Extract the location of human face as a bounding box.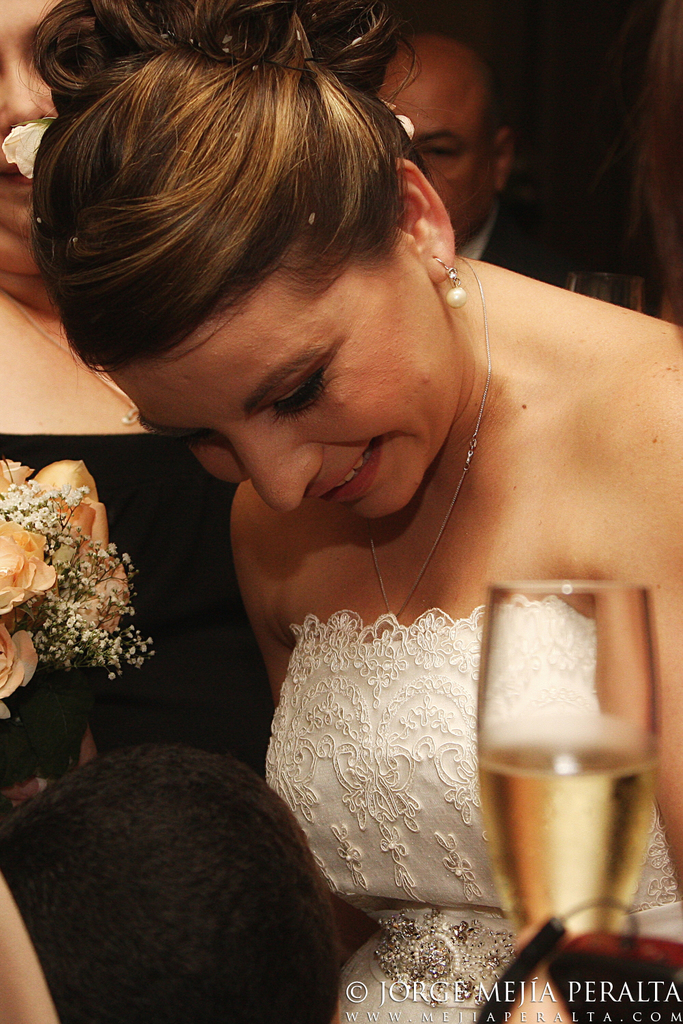
box=[0, 5, 117, 251].
